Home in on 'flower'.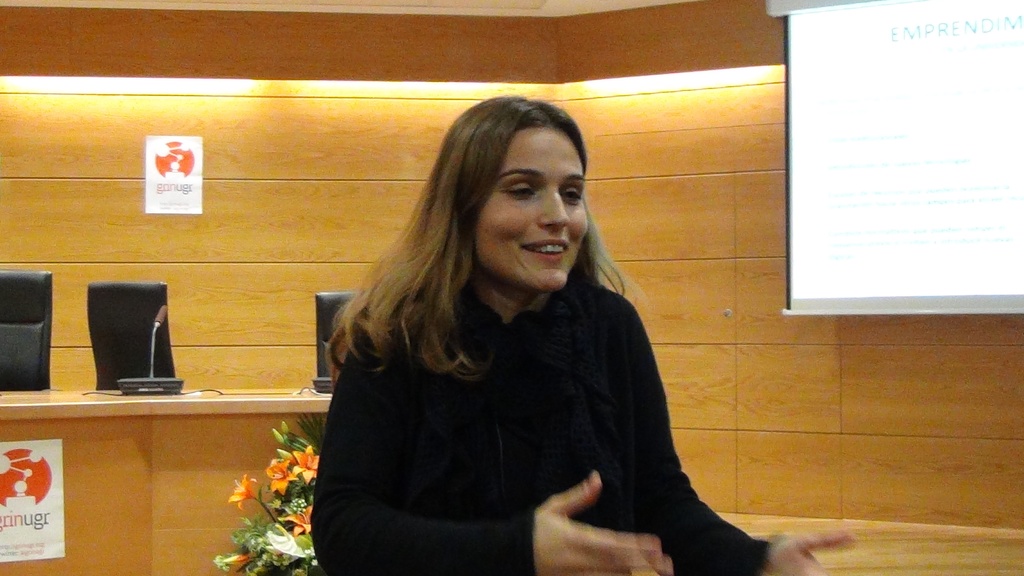
Homed in at (left=283, top=504, right=315, bottom=534).
